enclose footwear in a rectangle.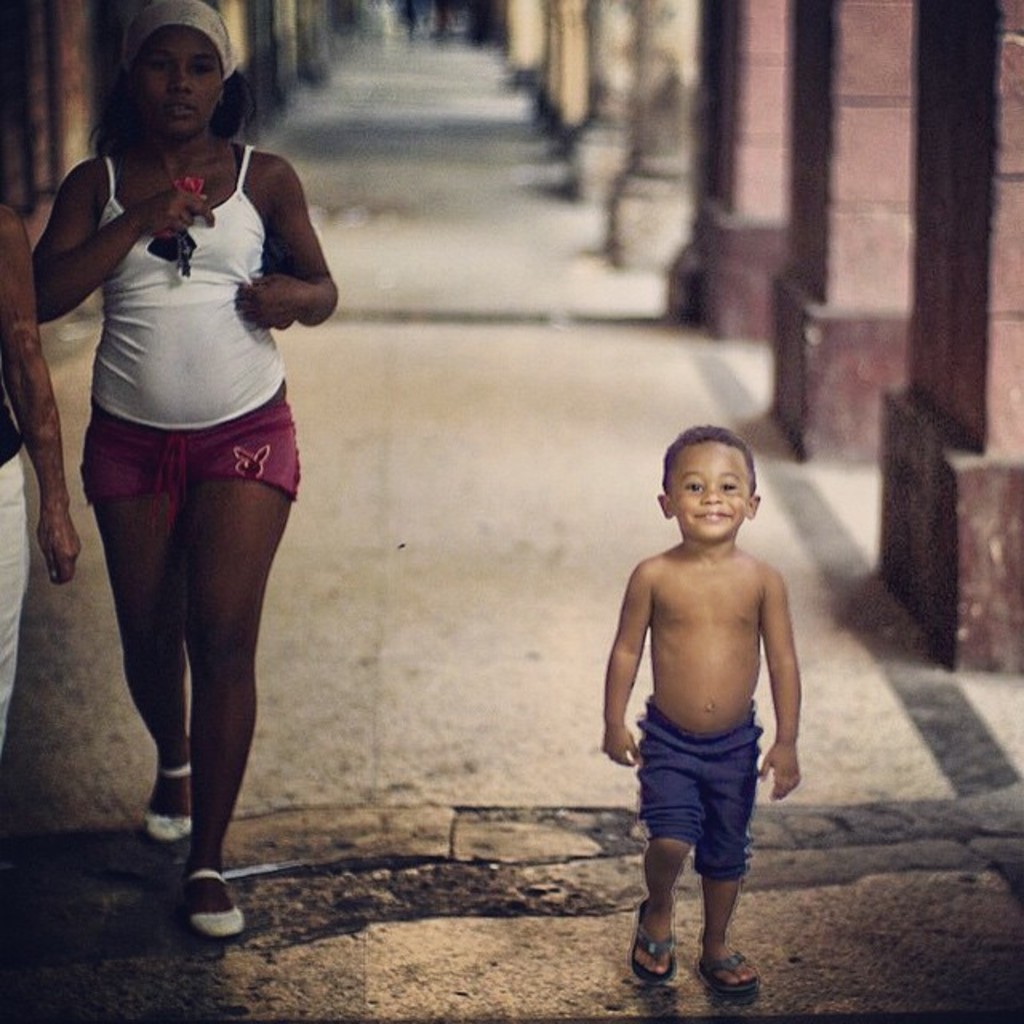
box=[179, 874, 245, 936].
